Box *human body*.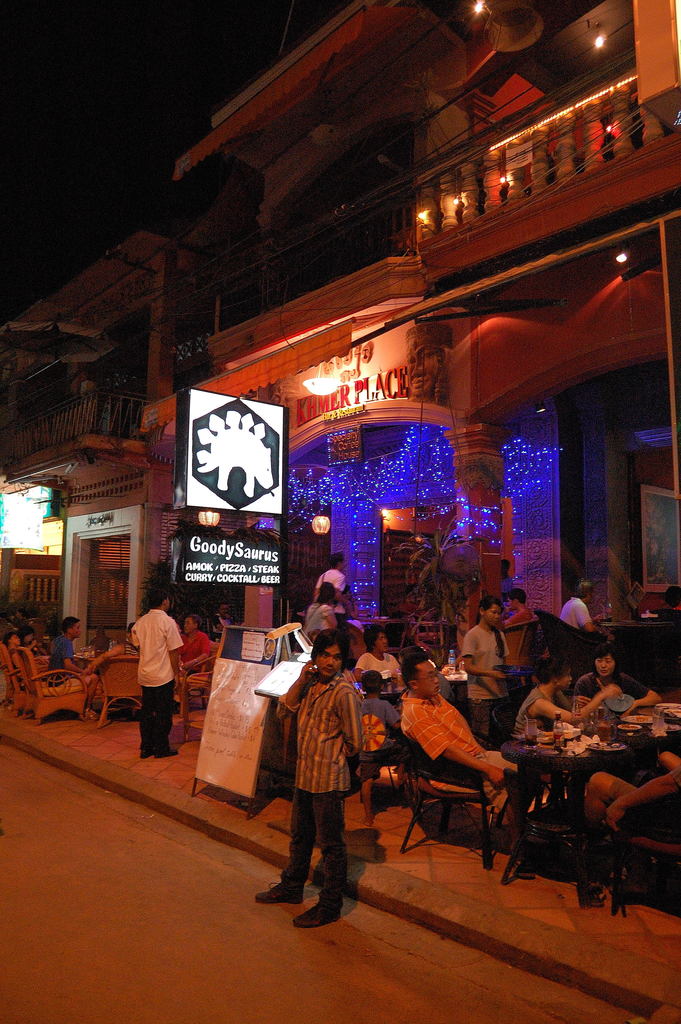
(42,608,101,725).
